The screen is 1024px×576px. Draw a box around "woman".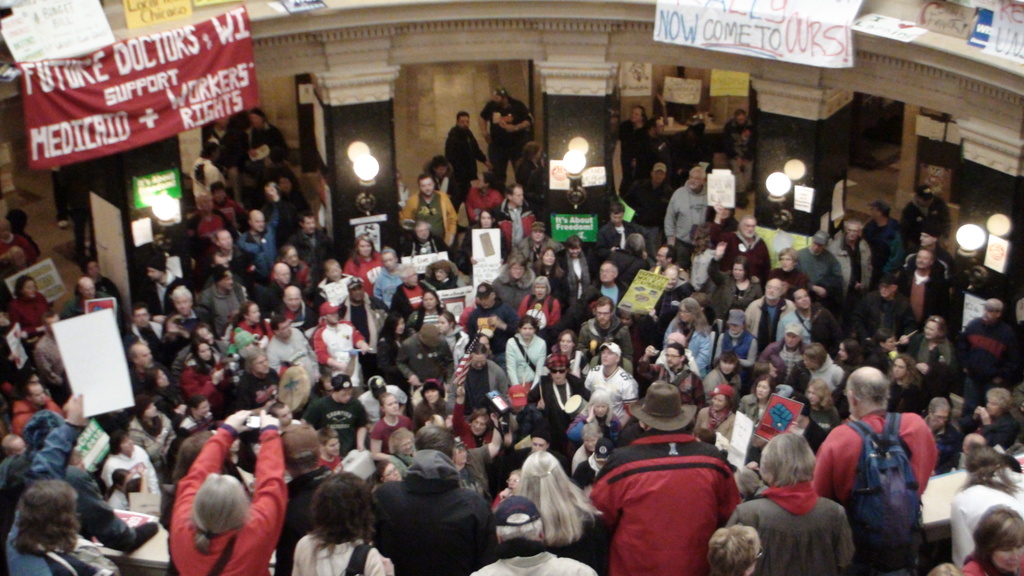
959:504:1023:575.
